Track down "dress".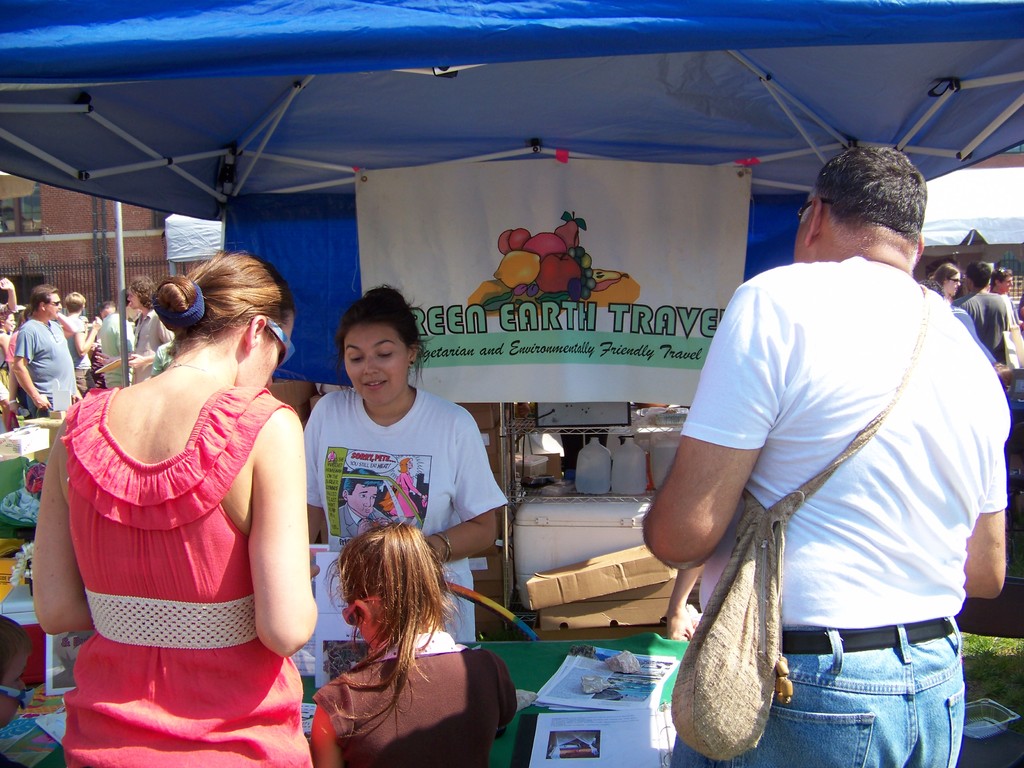
Tracked to {"x1": 57, "y1": 387, "x2": 308, "y2": 767}.
